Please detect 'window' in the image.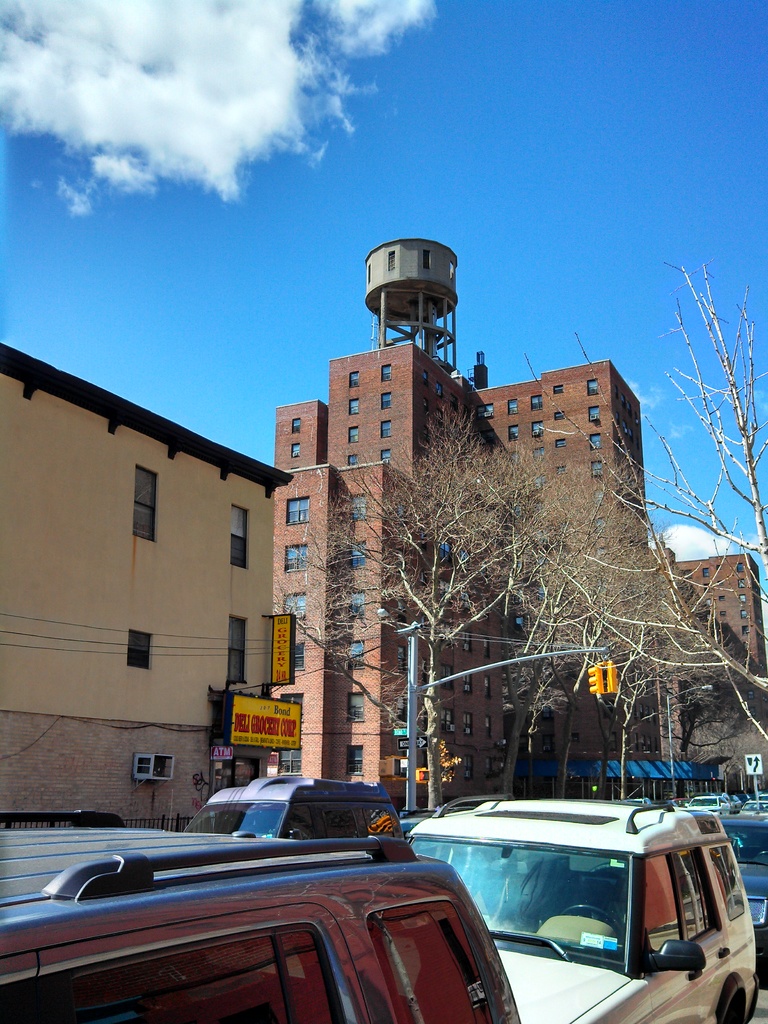
[left=531, top=393, right=543, bottom=412].
